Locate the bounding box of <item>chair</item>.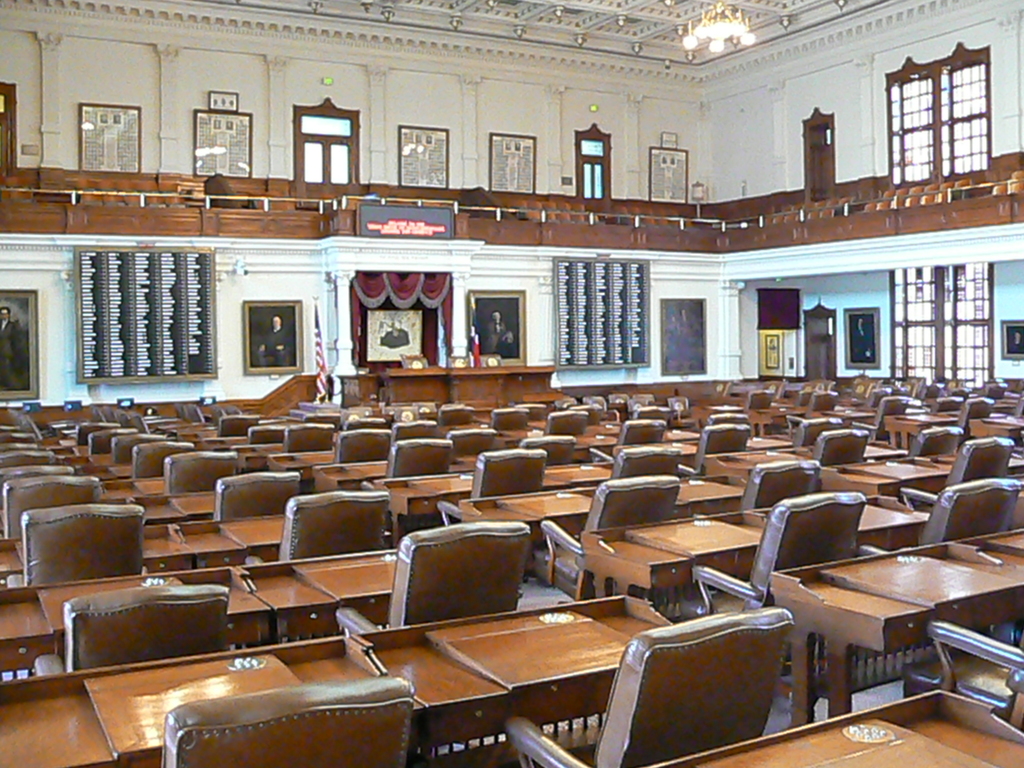
Bounding box: detection(959, 396, 996, 424).
